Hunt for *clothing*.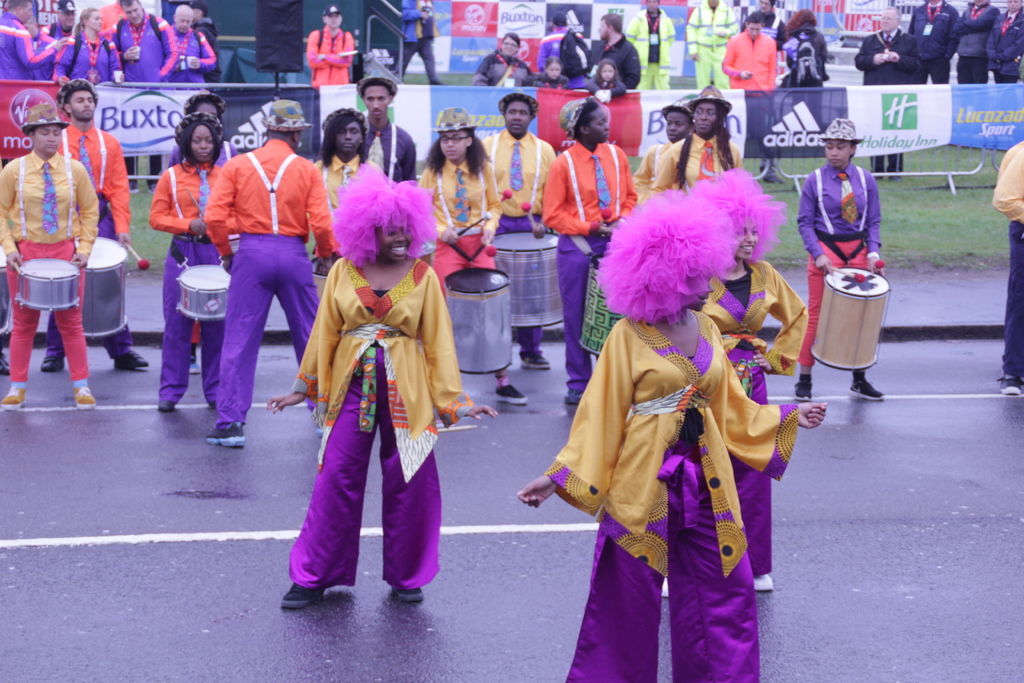
Hunted down at bbox=[548, 147, 638, 386].
